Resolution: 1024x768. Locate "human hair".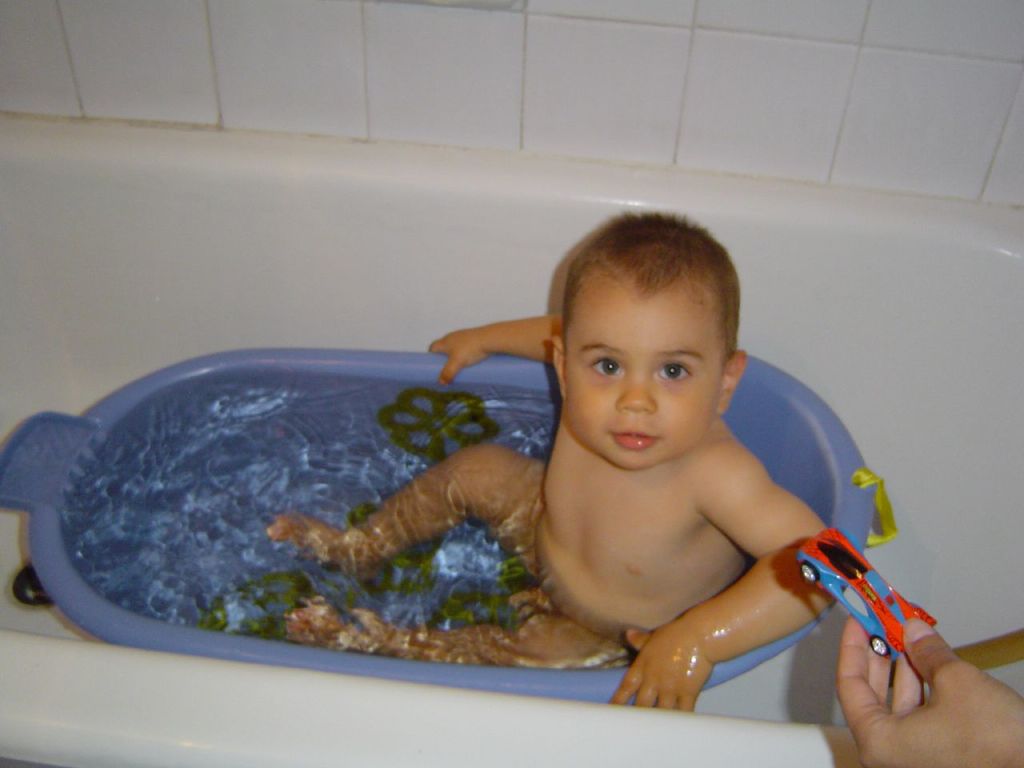
bbox=(550, 216, 745, 378).
